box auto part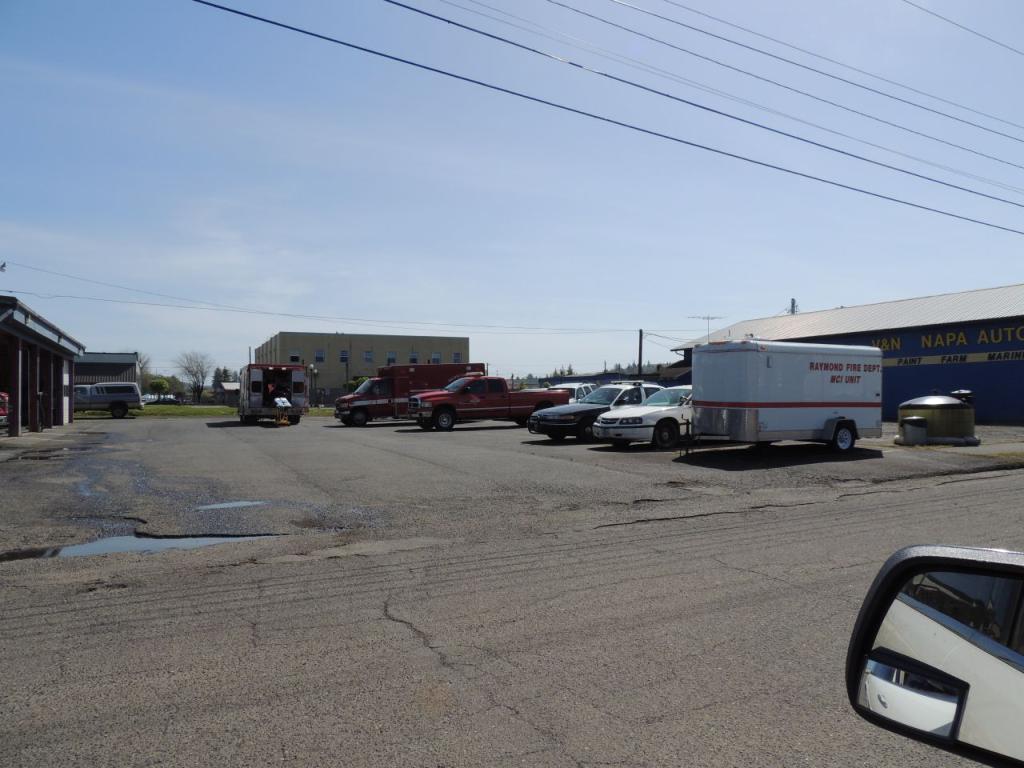
BBox(588, 398, 680, 434)
